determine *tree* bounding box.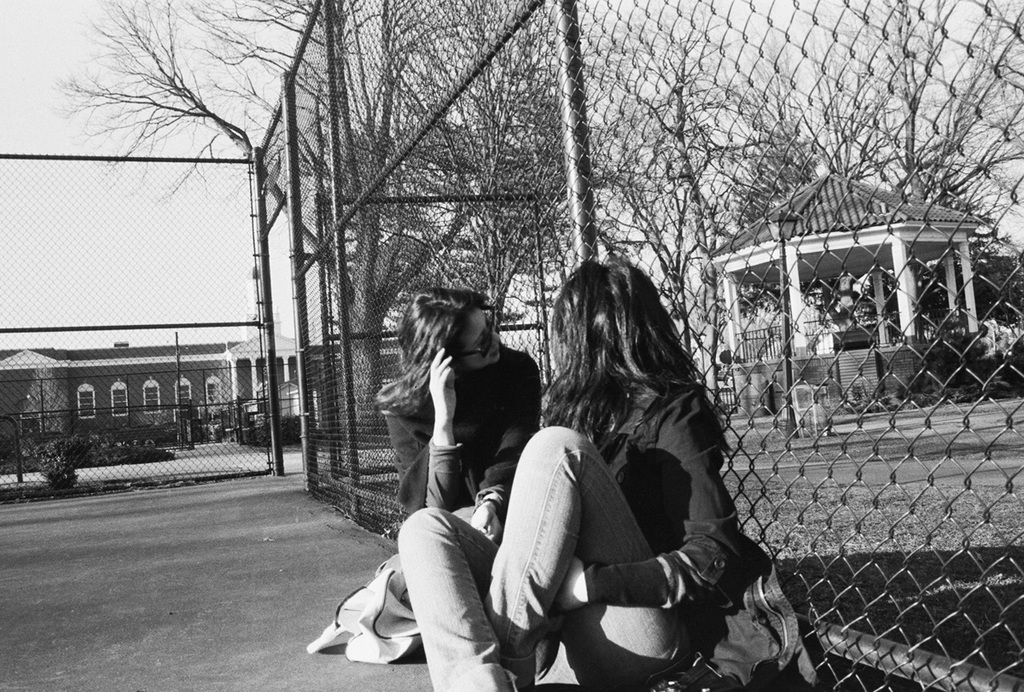
Determined: box=[692, 99, 836, 236].
